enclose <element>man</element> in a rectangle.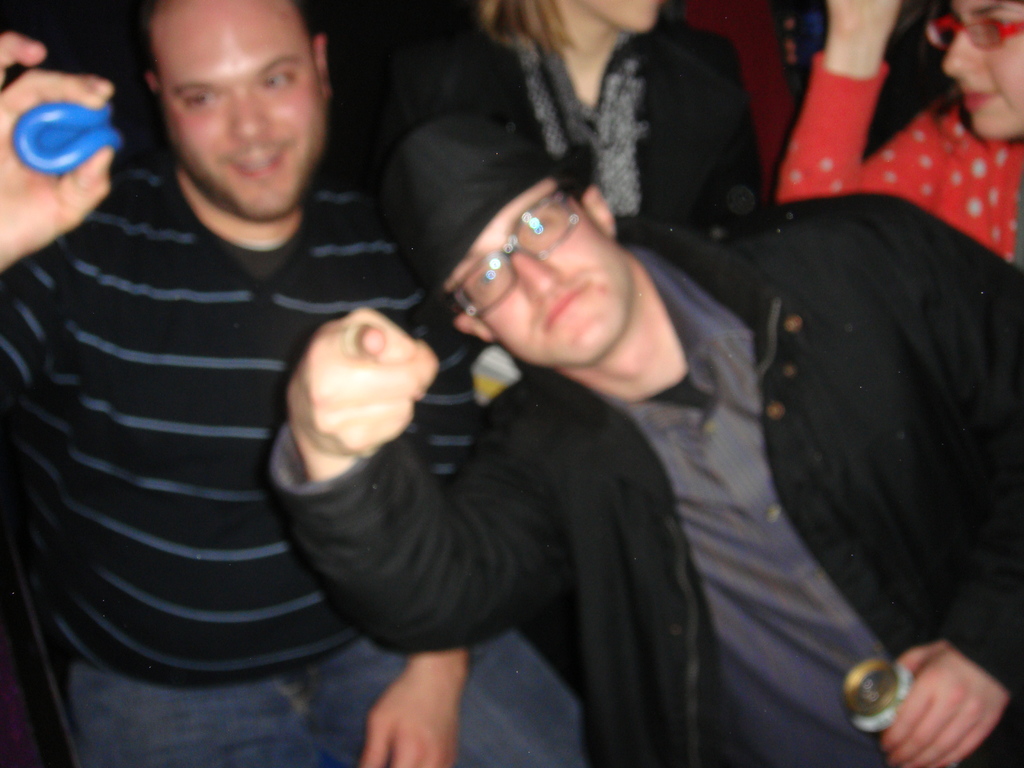
260,98,1023,767.
